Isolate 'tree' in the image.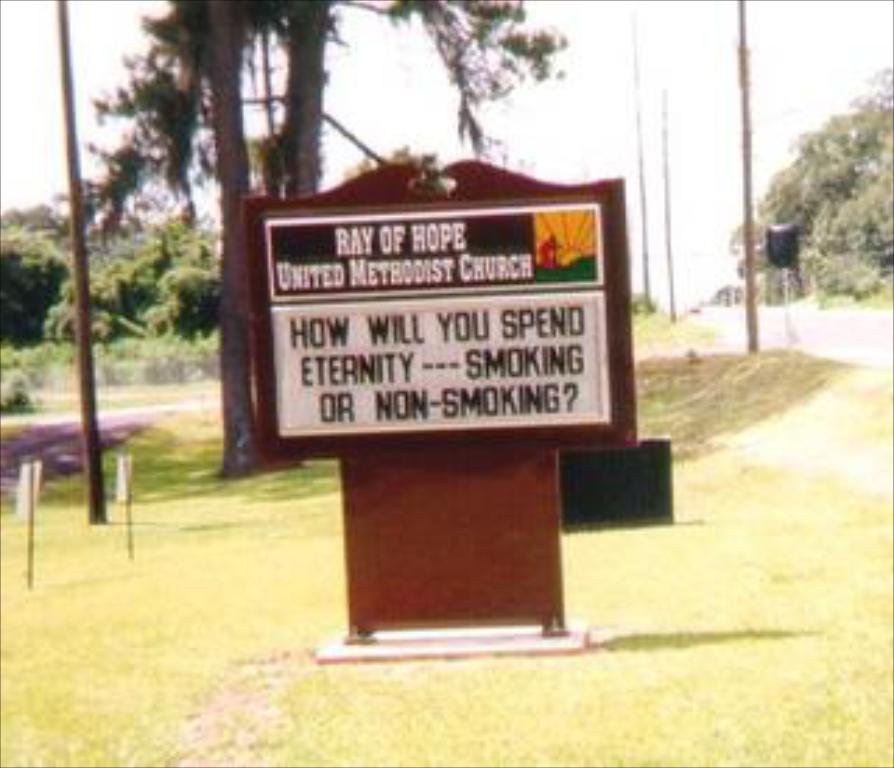
Isolated region: select_region(774, 73, 888, 307).
